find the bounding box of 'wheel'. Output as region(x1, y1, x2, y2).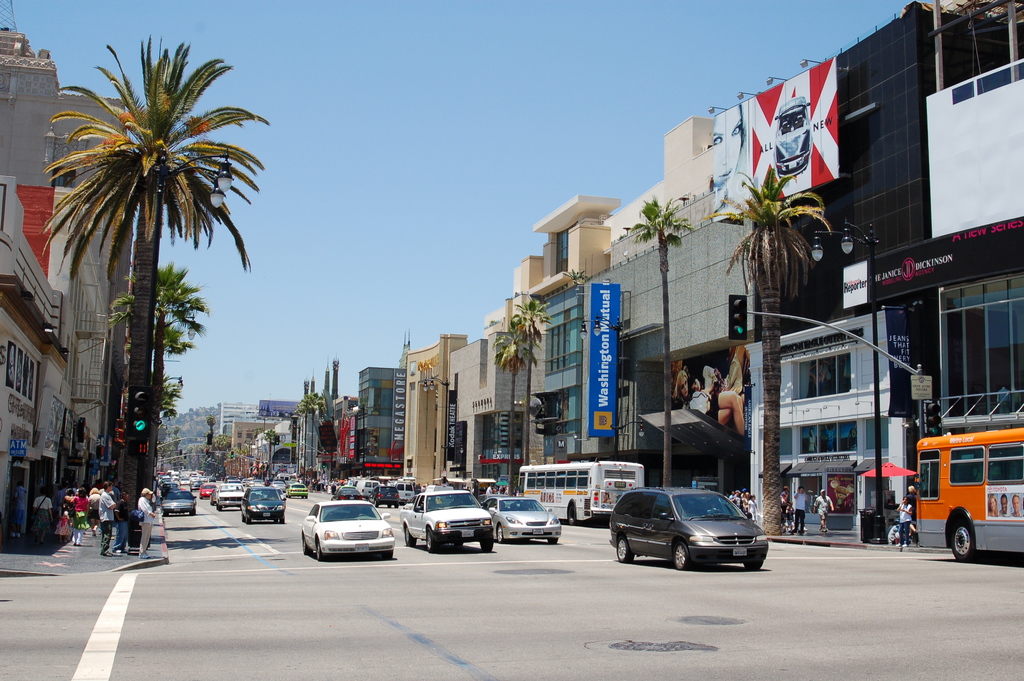
region(744, 560, 764, 571).
